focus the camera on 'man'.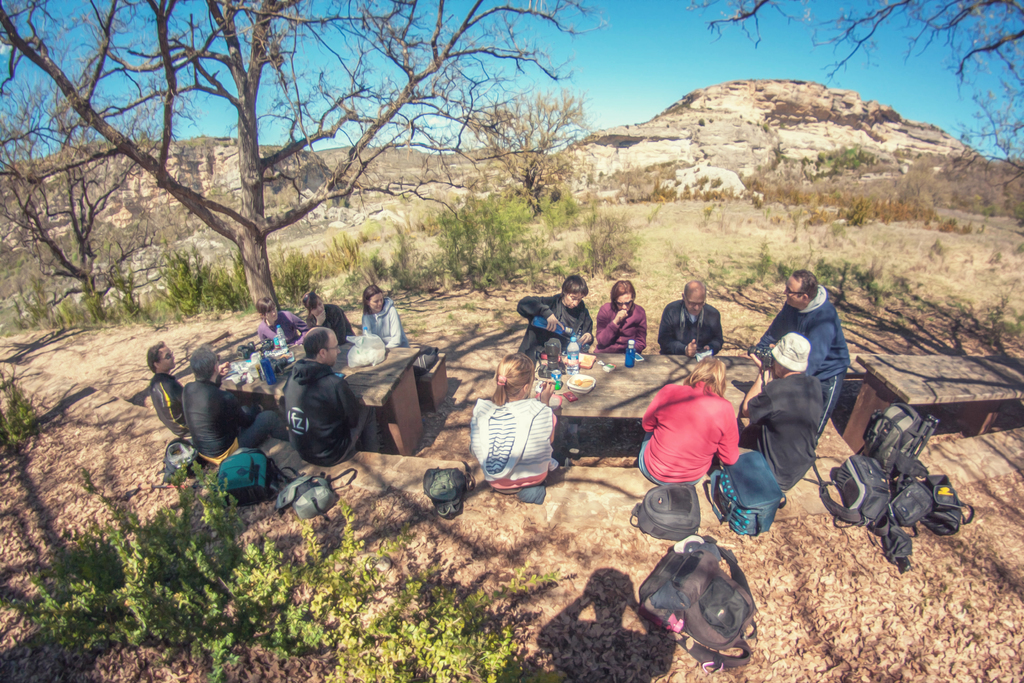
Focus region: 669,288,737,368.
